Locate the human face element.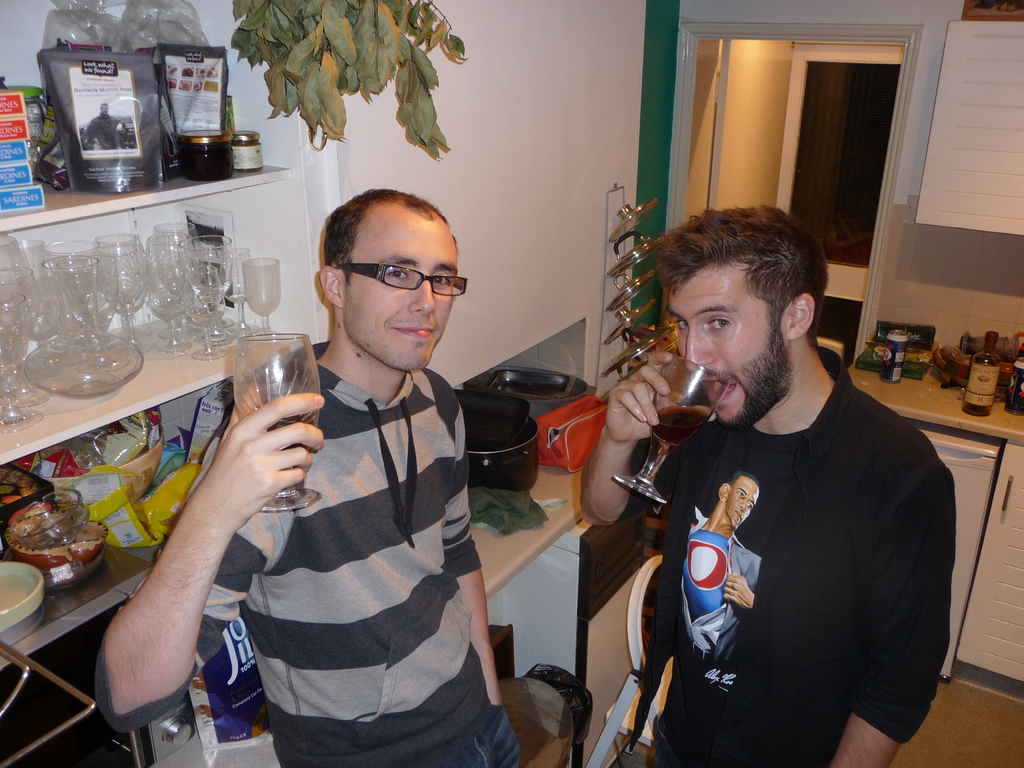
Element bbox: Rect(670, 262, 784, 421).
